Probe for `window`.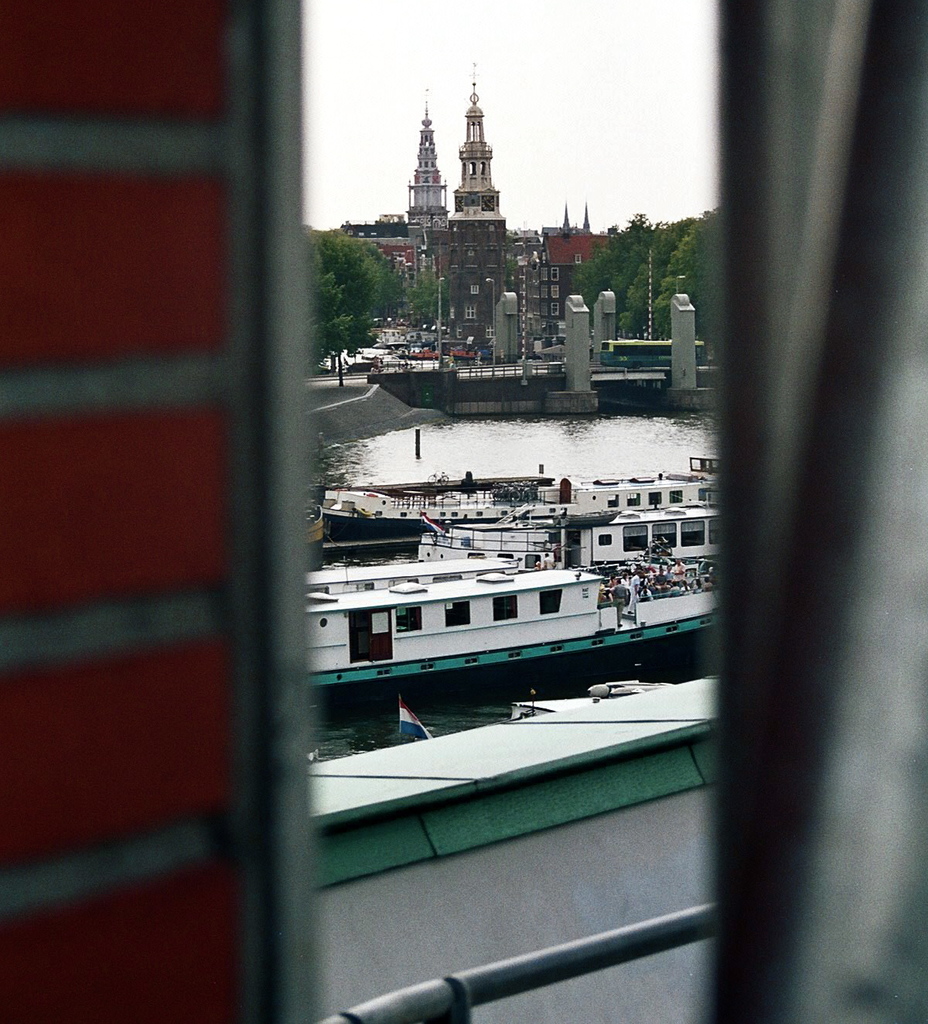
Probe result: x1=680 y1=518 x2=705 y2=543.
